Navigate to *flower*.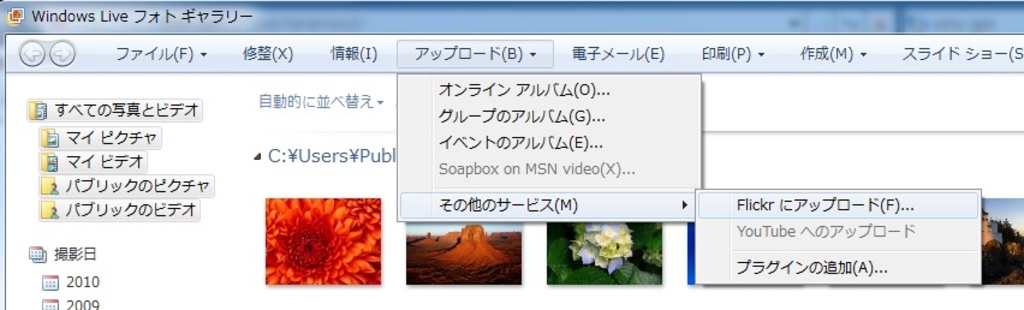
Navigation target: rect(350, 195, 387, 267).
